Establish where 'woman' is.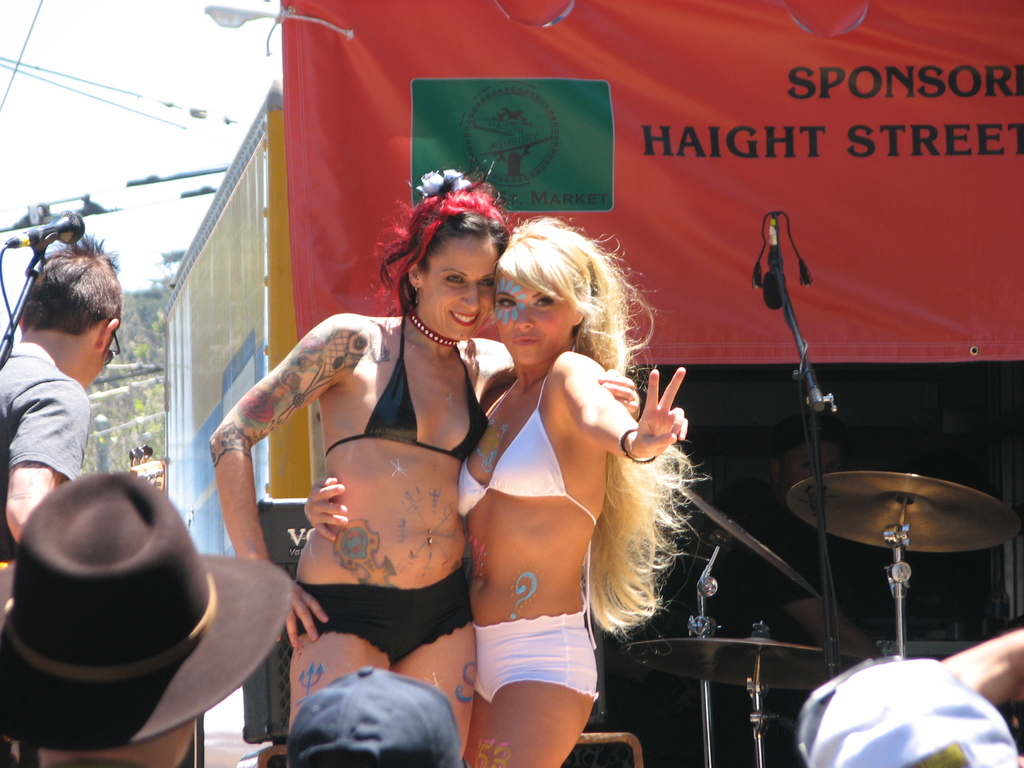
Established at 303 216 710 767.
